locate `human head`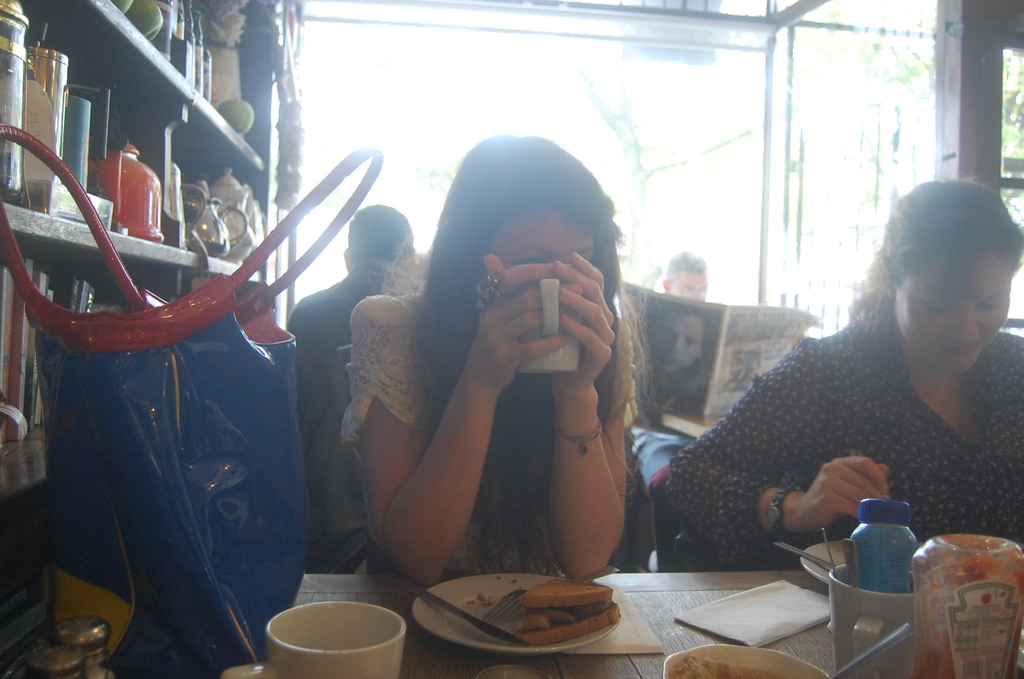
[662, 251, 707, 306]
